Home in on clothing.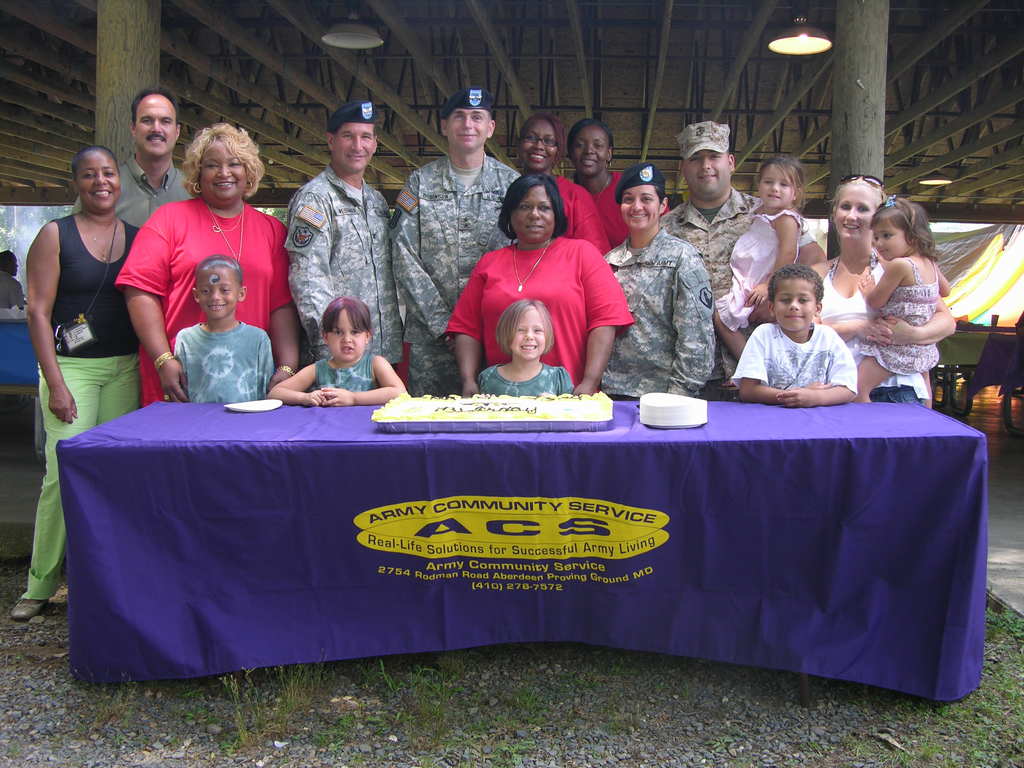
Homed in at BBox(815, 252, 929, 406).
